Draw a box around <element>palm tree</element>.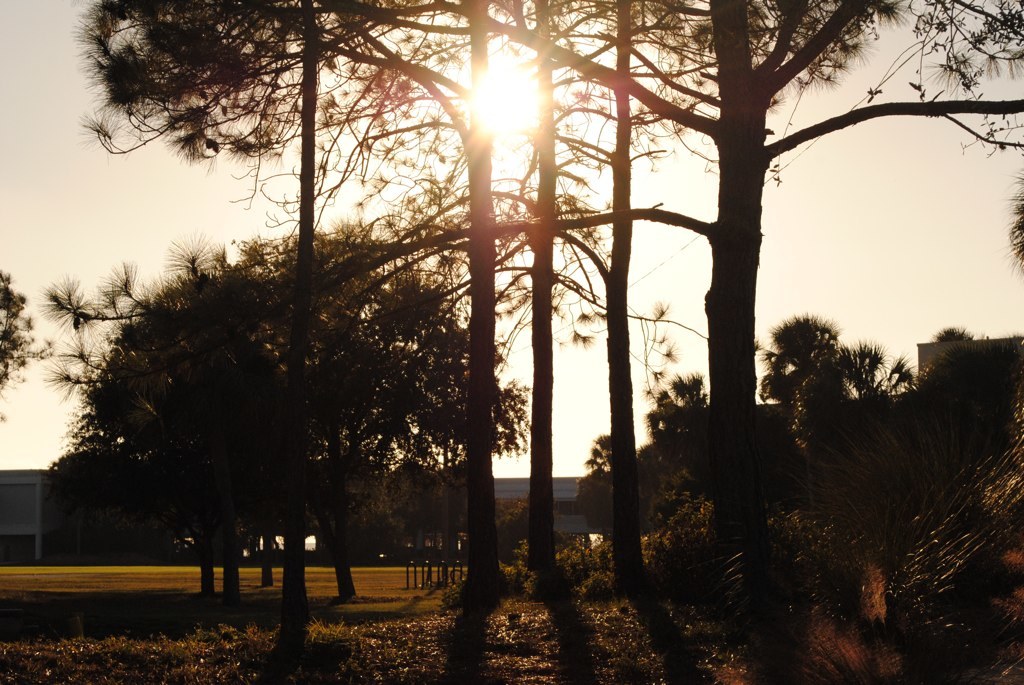
bbox=[766, 317, 879, 405].
